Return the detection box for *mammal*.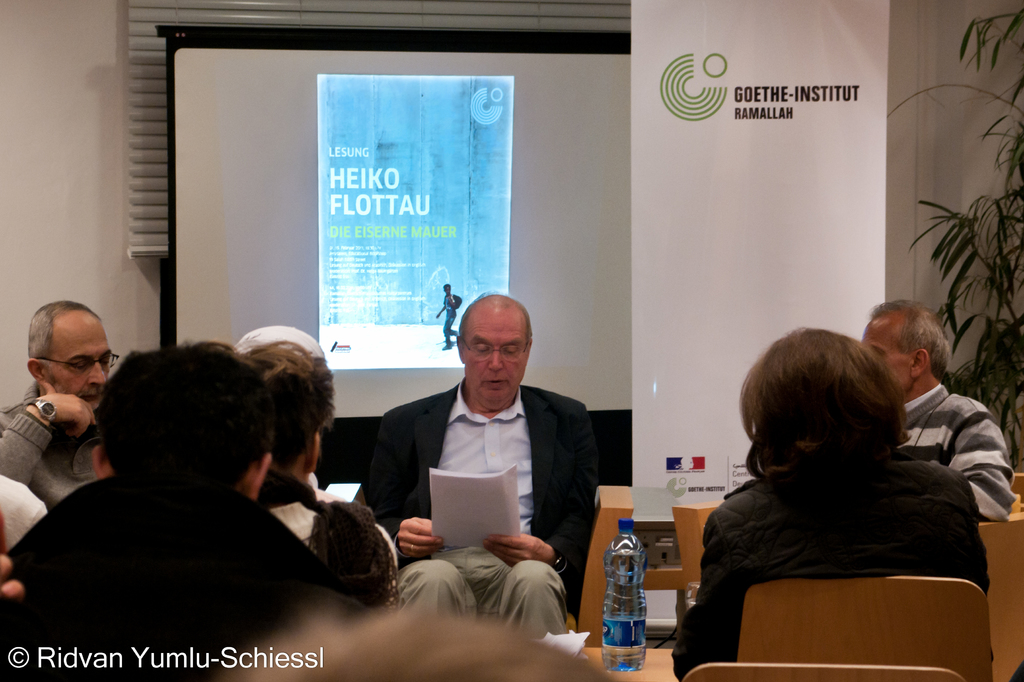
l=227, t=344, r=406, b=623.
